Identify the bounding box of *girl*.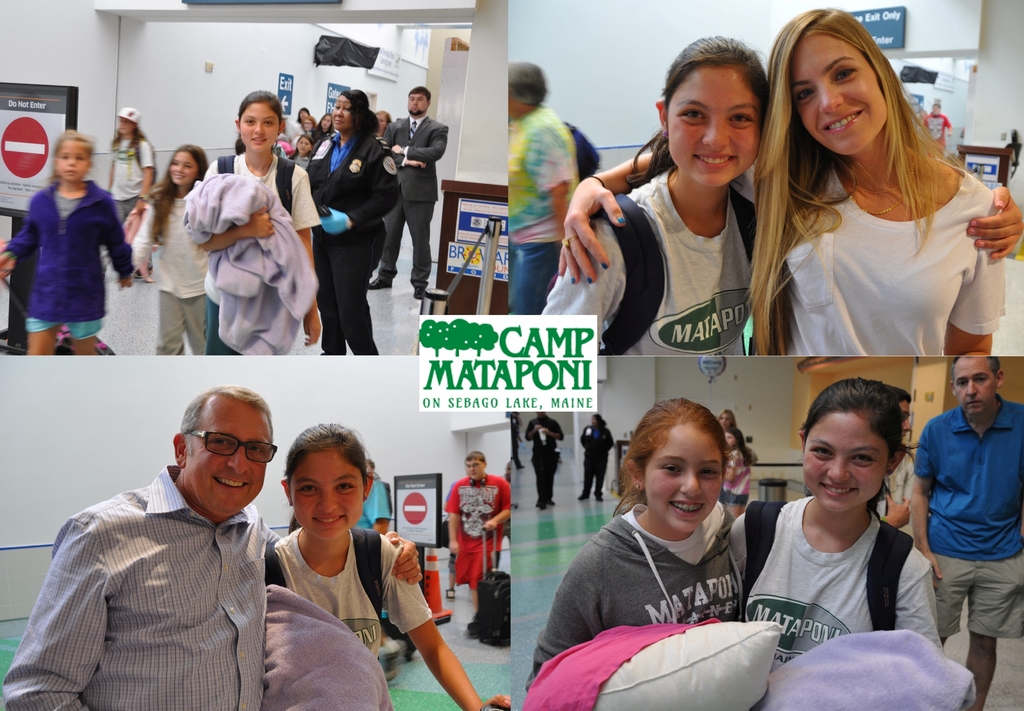
<region>524, 399, 741, 693</region>.
